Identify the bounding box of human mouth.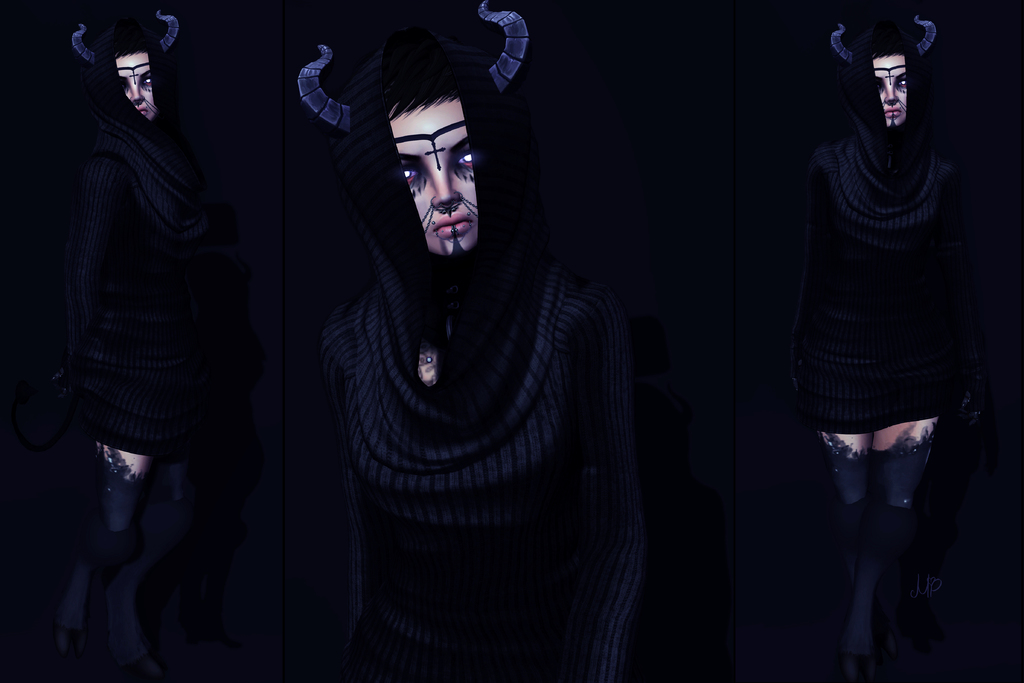
(136,107,148,116).
